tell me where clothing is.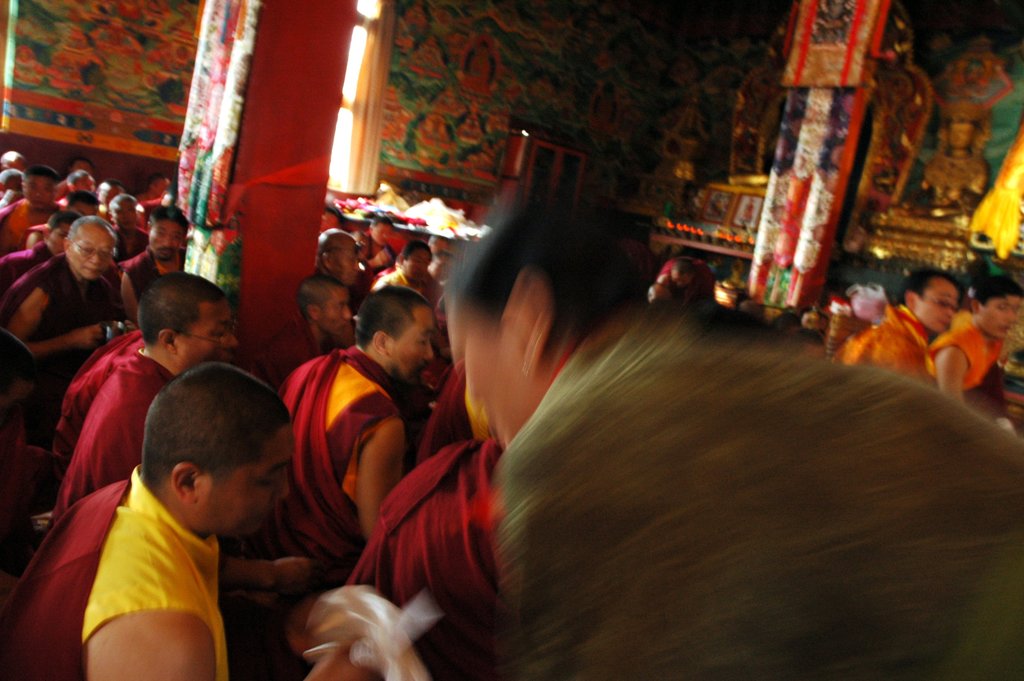
clothing is at BBox(932, 316, 1014, 411).
